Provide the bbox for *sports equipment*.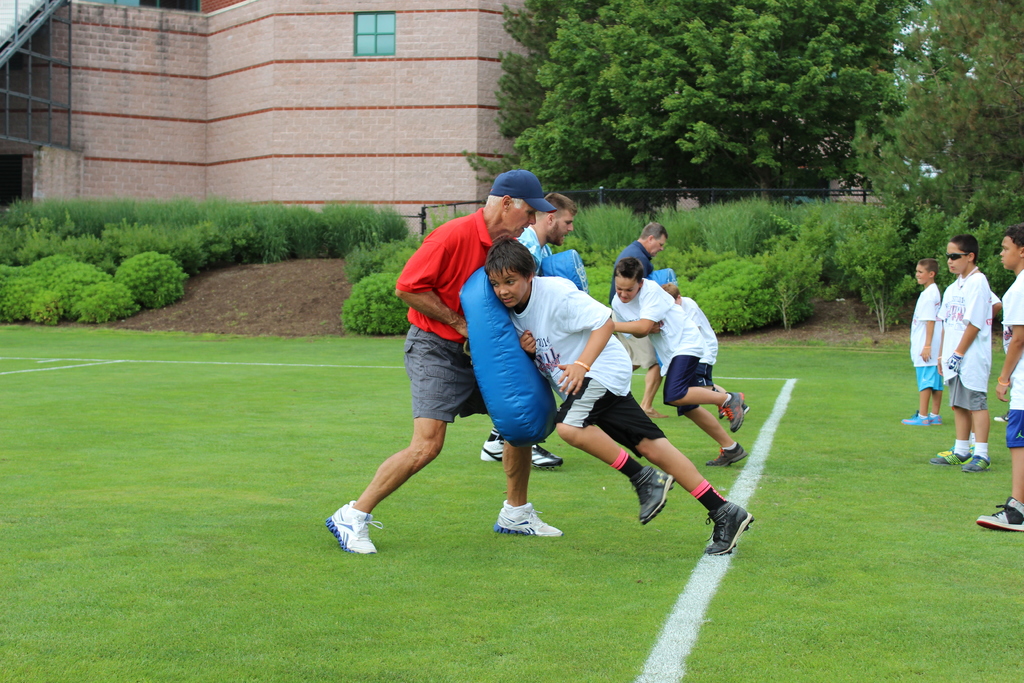
{"left": 644, "top": 265, "right": 675, "bottom": 366}.
